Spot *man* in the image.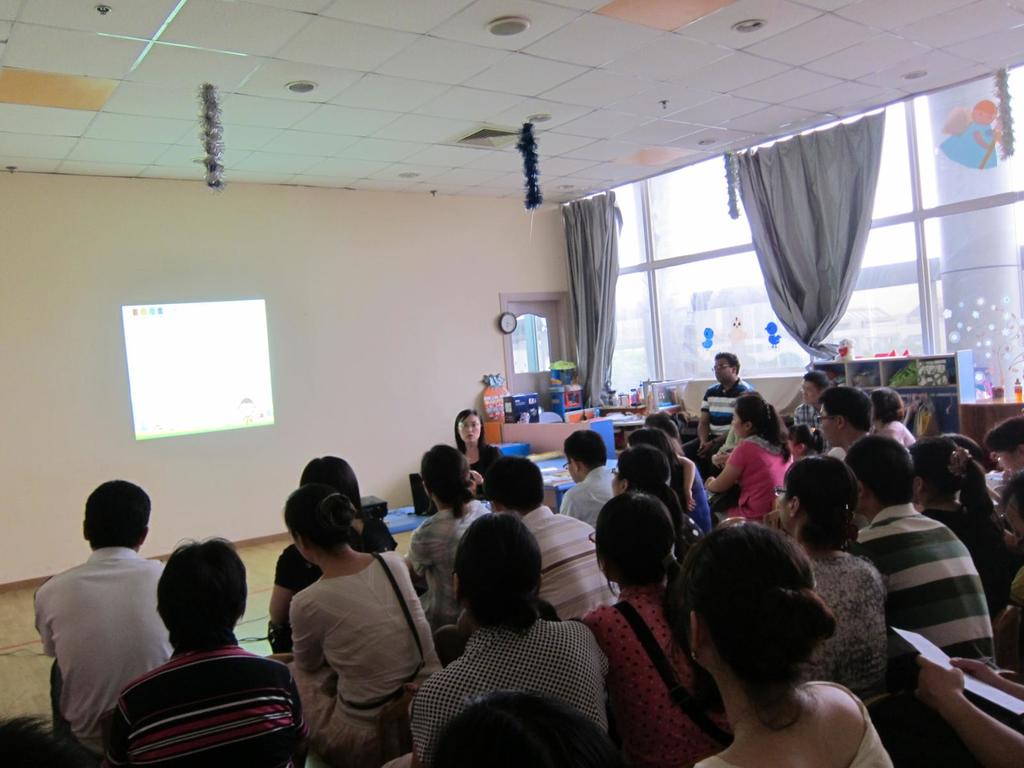
*man* found at x1=794, y1=370, x2=831, y2=453.
